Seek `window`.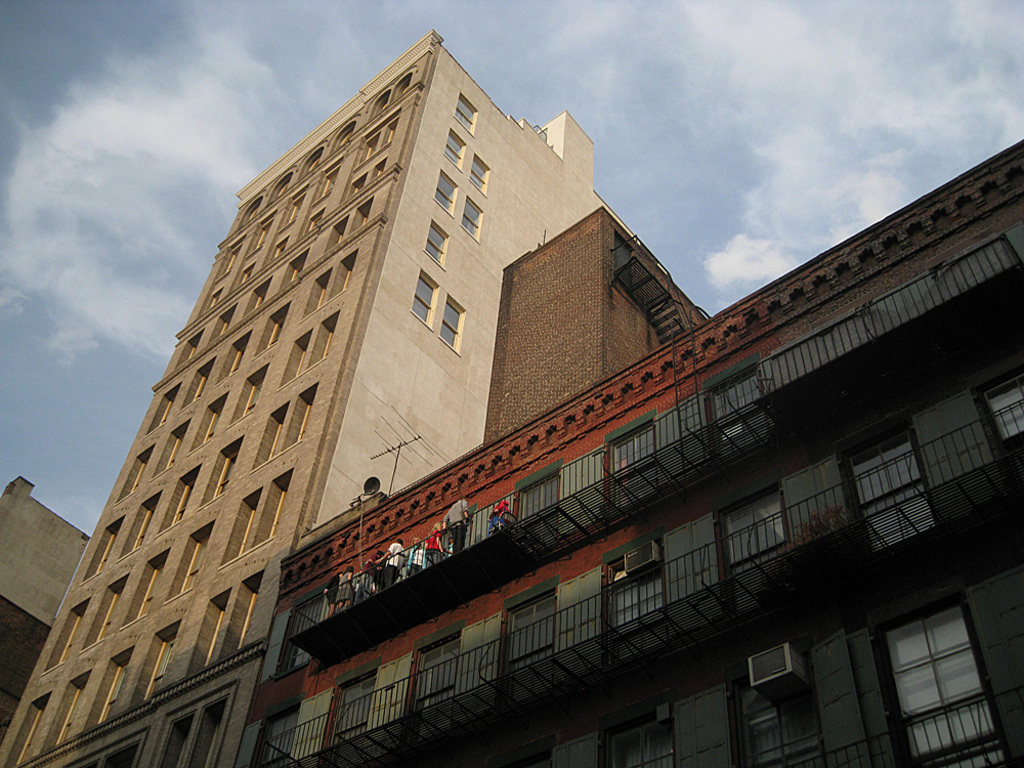
bbox=(187, 590, 233, 674).
